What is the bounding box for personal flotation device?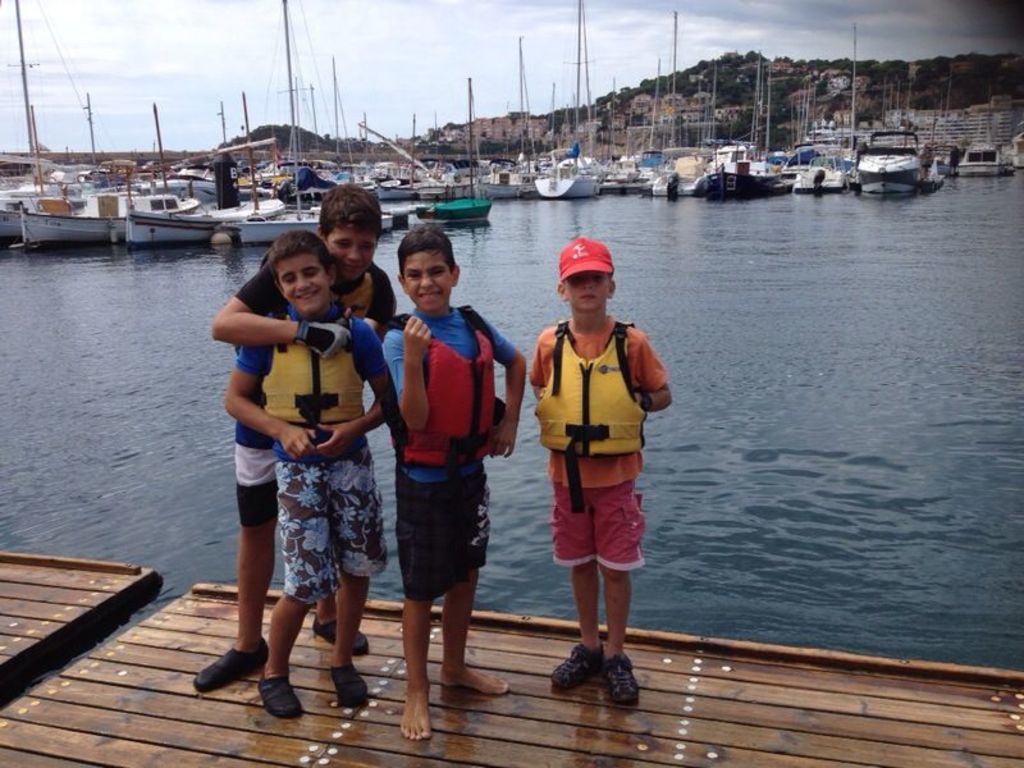
left=257, top=302, right=367, bottom=442.
